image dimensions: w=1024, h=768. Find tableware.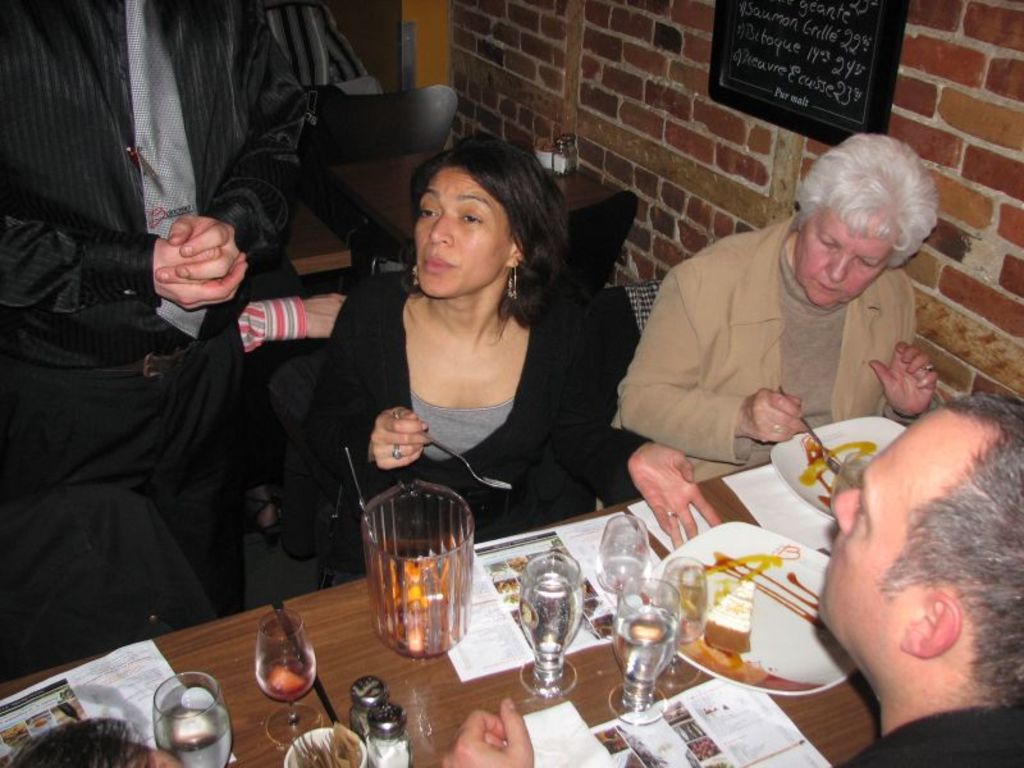
bbox=(639, 518, 861, 698).
